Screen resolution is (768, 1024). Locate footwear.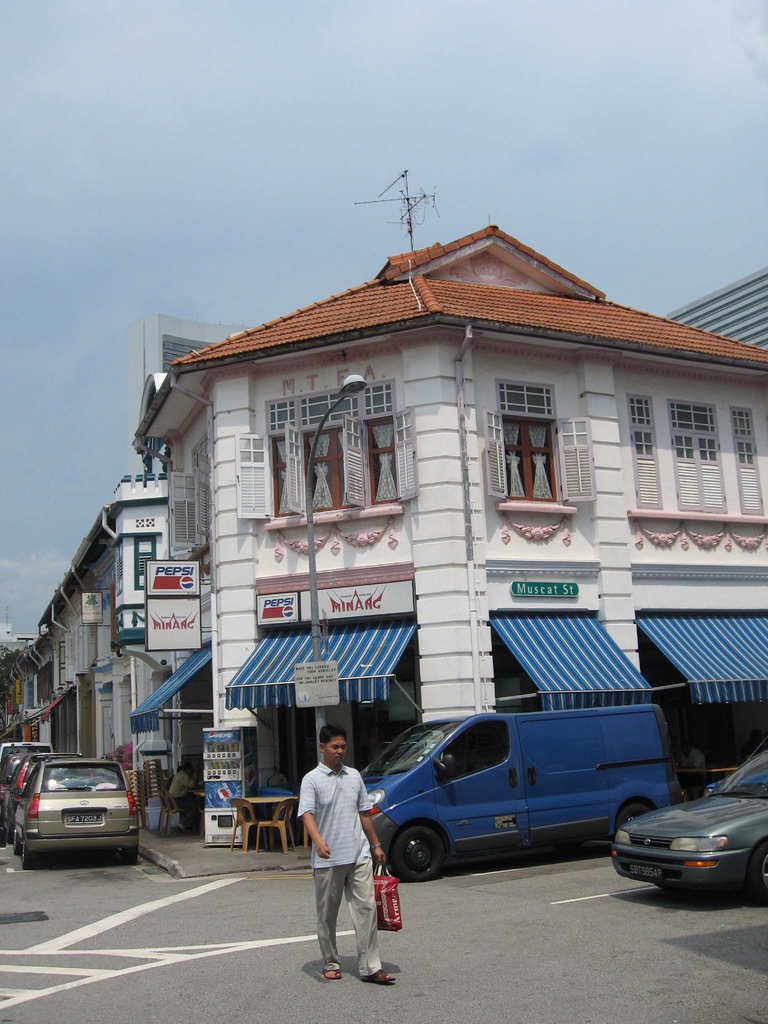
360/960/396/984.
